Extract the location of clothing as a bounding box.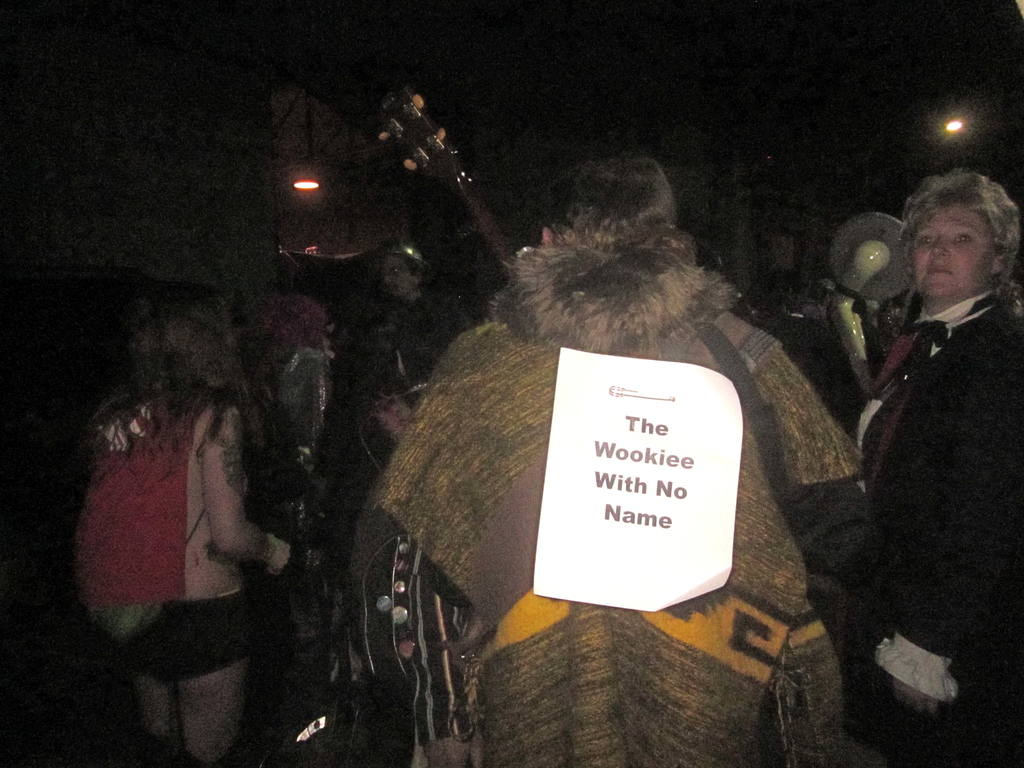
<region>371, 207, 867, 767</region>.
